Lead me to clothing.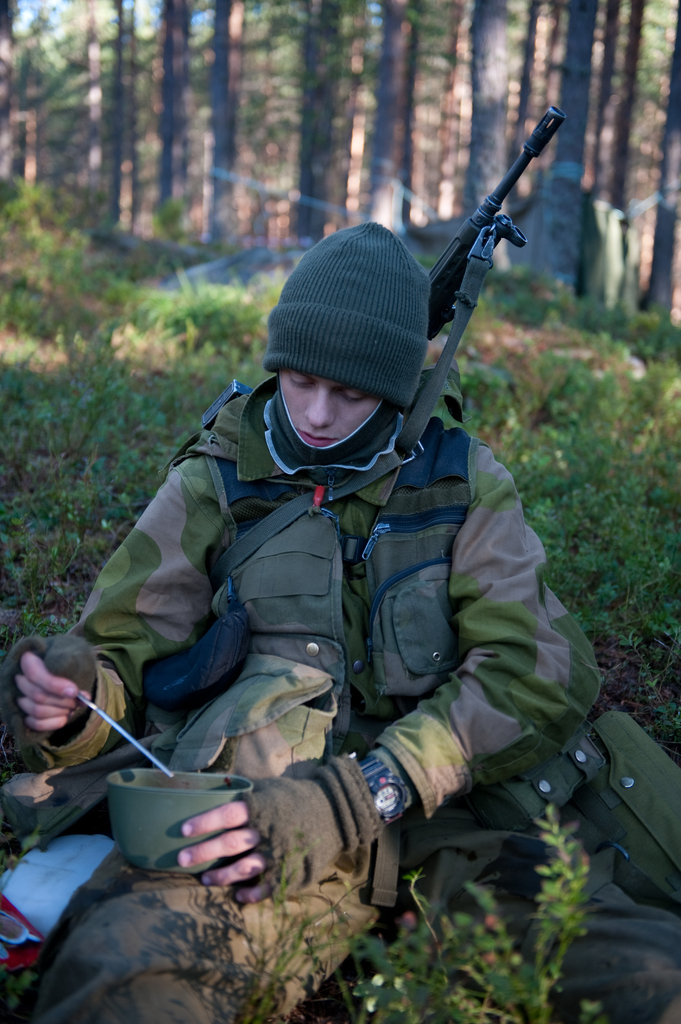
Lead to <box>55,223,612,982</box>.
